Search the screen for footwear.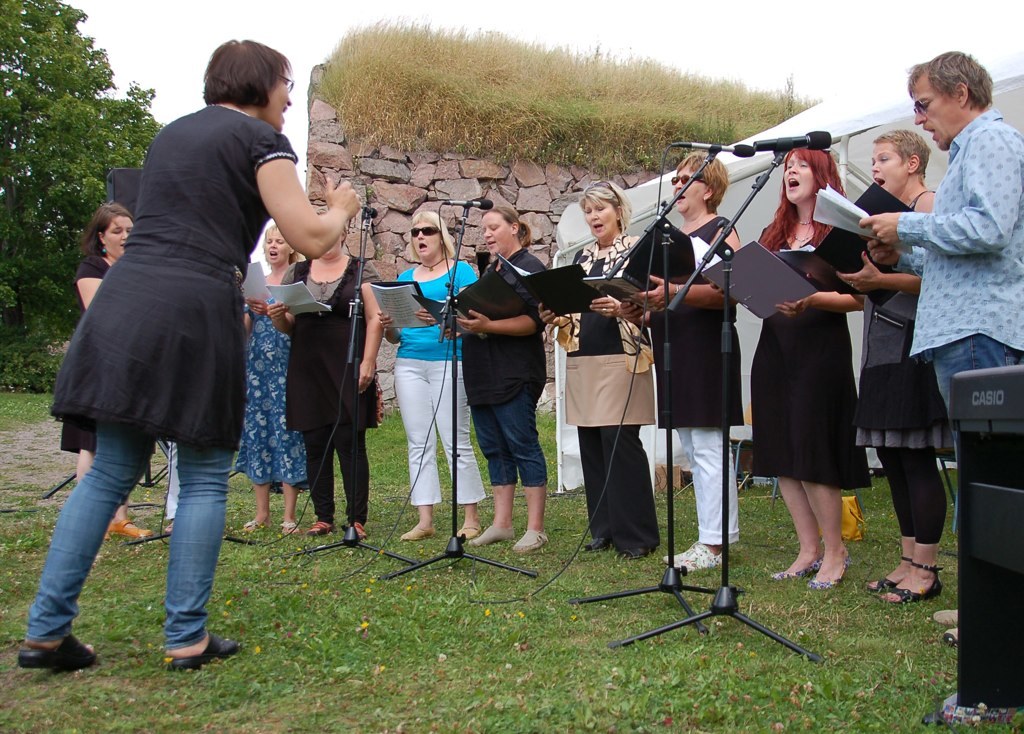
Found at [456, 527, 482, 540].
